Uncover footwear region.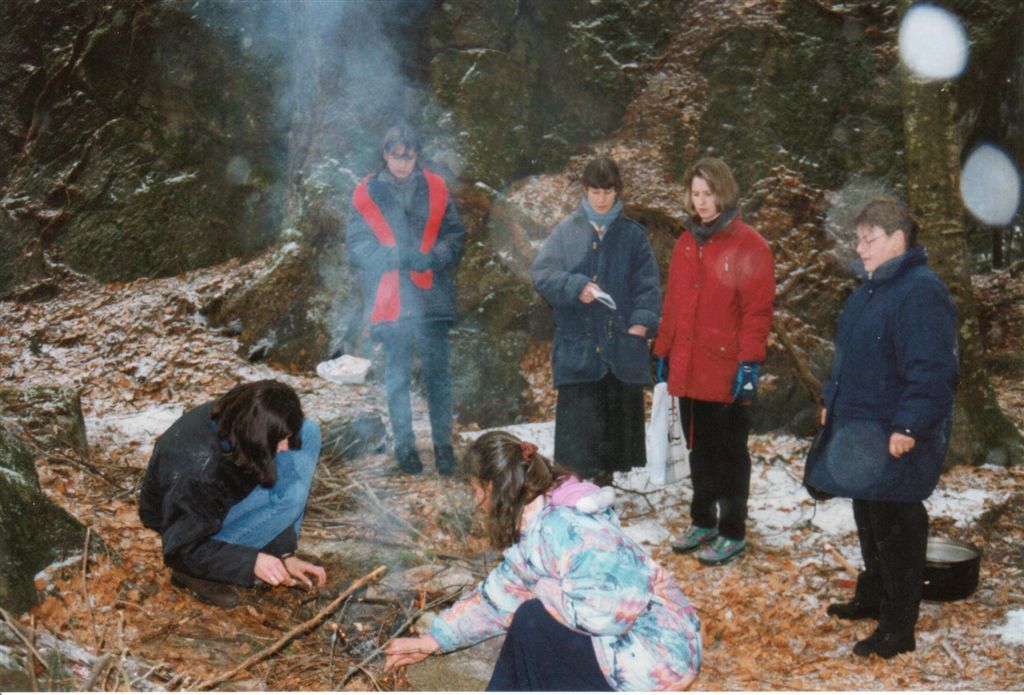
Uncovered: <region>172, 576, 236, 606</region>.
